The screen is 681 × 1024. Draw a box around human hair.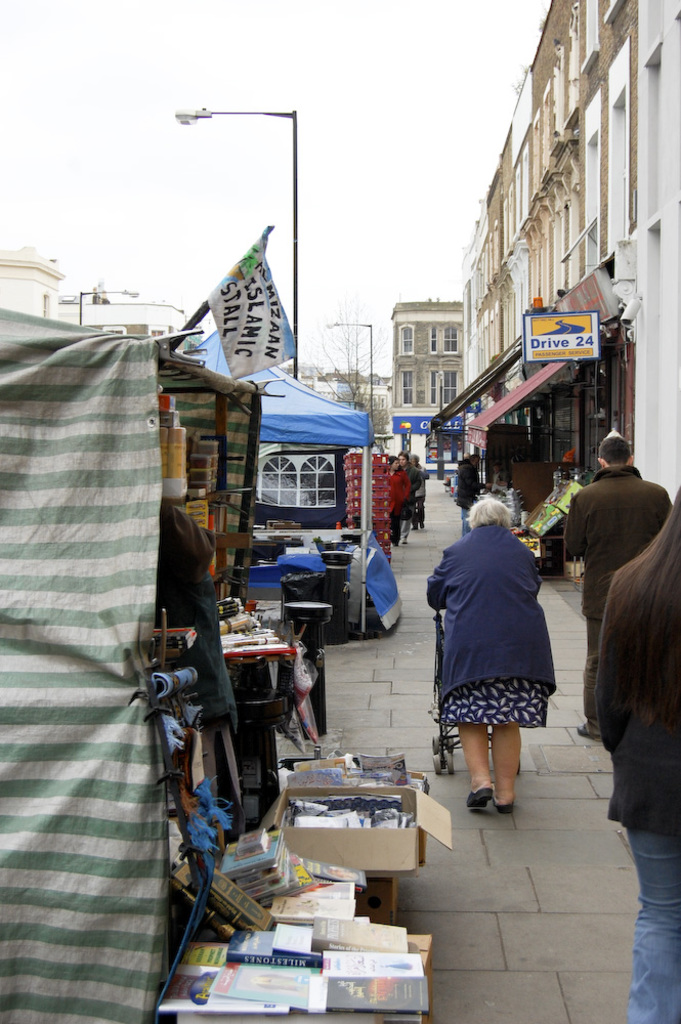
[463, 492, 517, 529].
